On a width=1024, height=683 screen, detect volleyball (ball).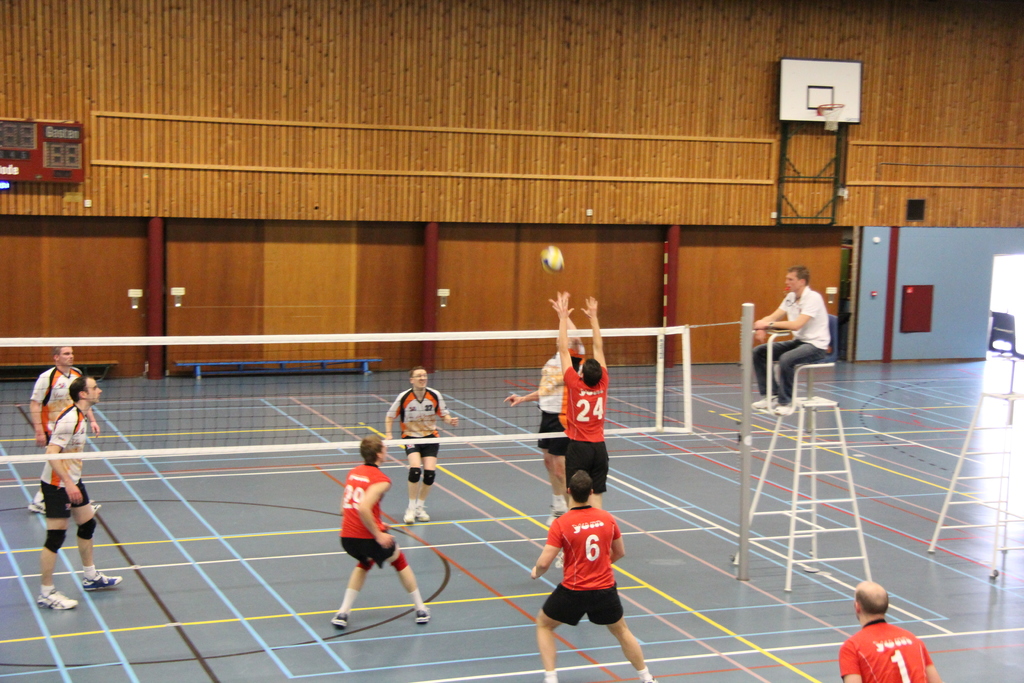
(538, 243, 566, 276).
